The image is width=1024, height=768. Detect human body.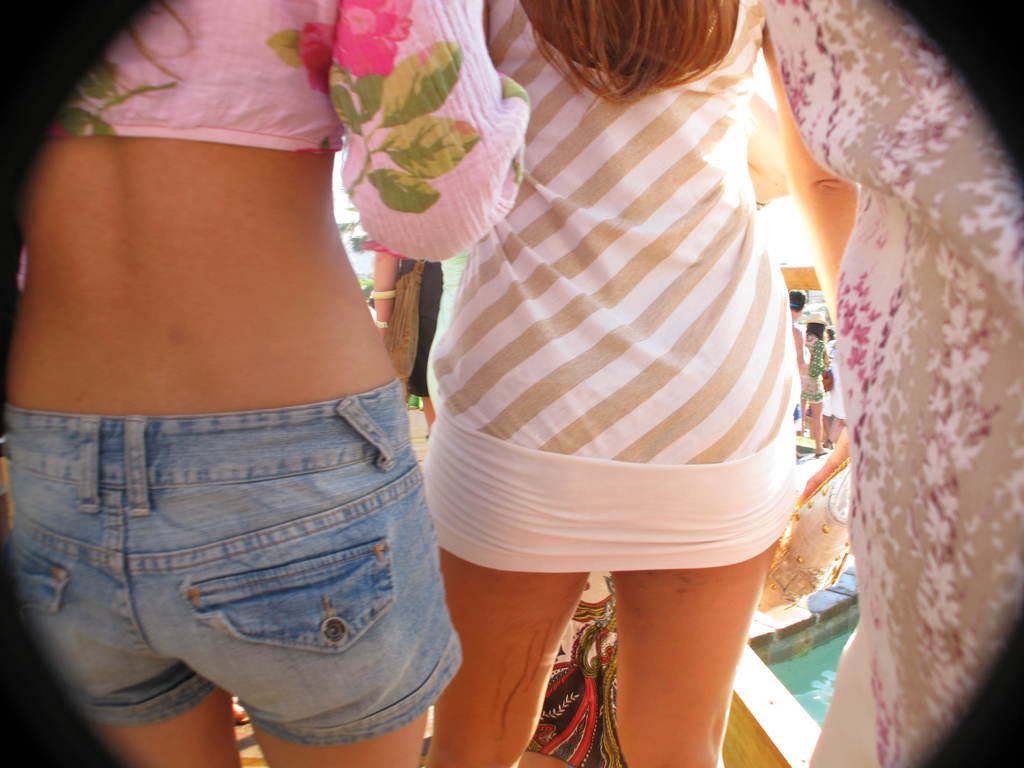
Detection: crop(396, 0, 852, 738).
